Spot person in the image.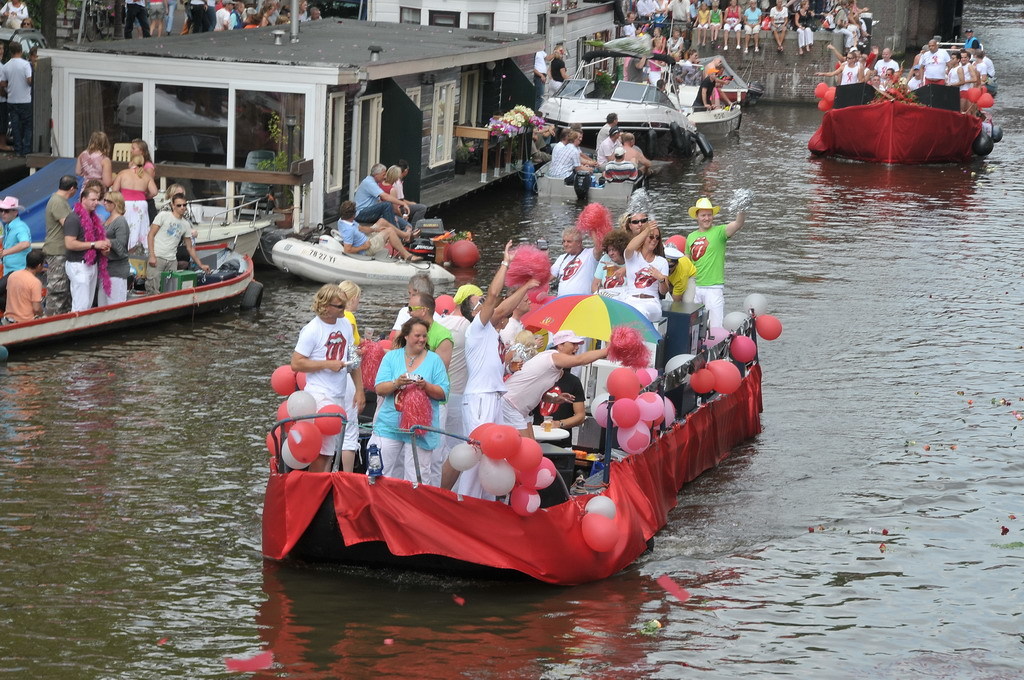
person found at box(622, 207, 655, 236).
